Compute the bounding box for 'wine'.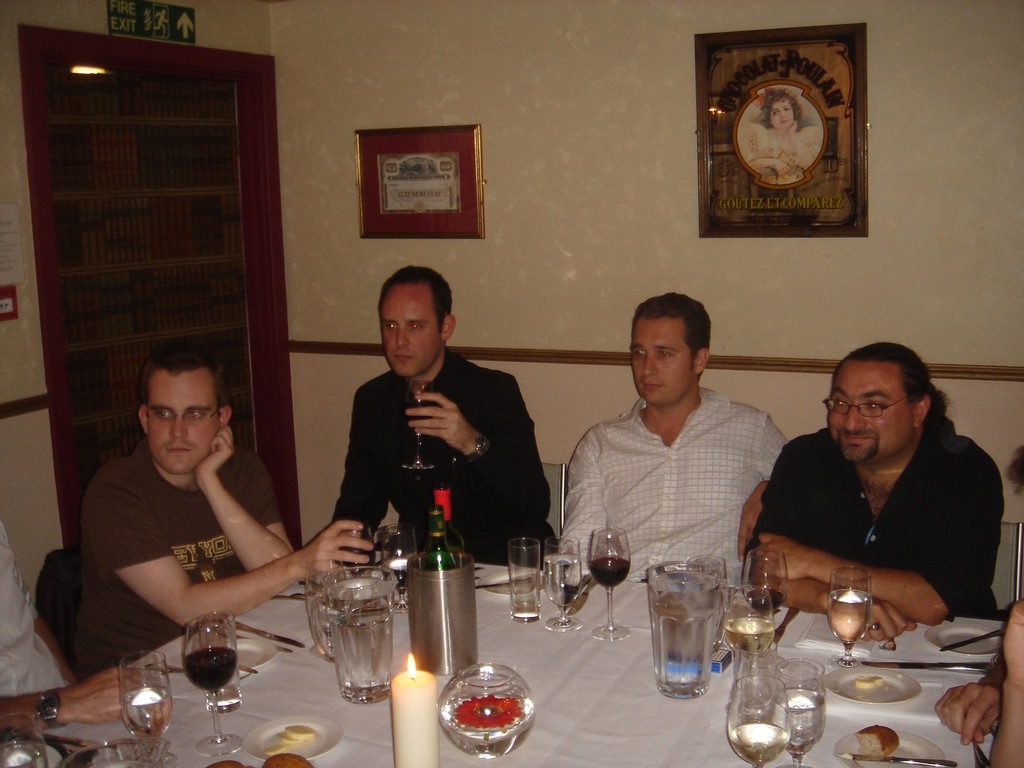
[x1=435, y1=486, x2=470, y2=566].
